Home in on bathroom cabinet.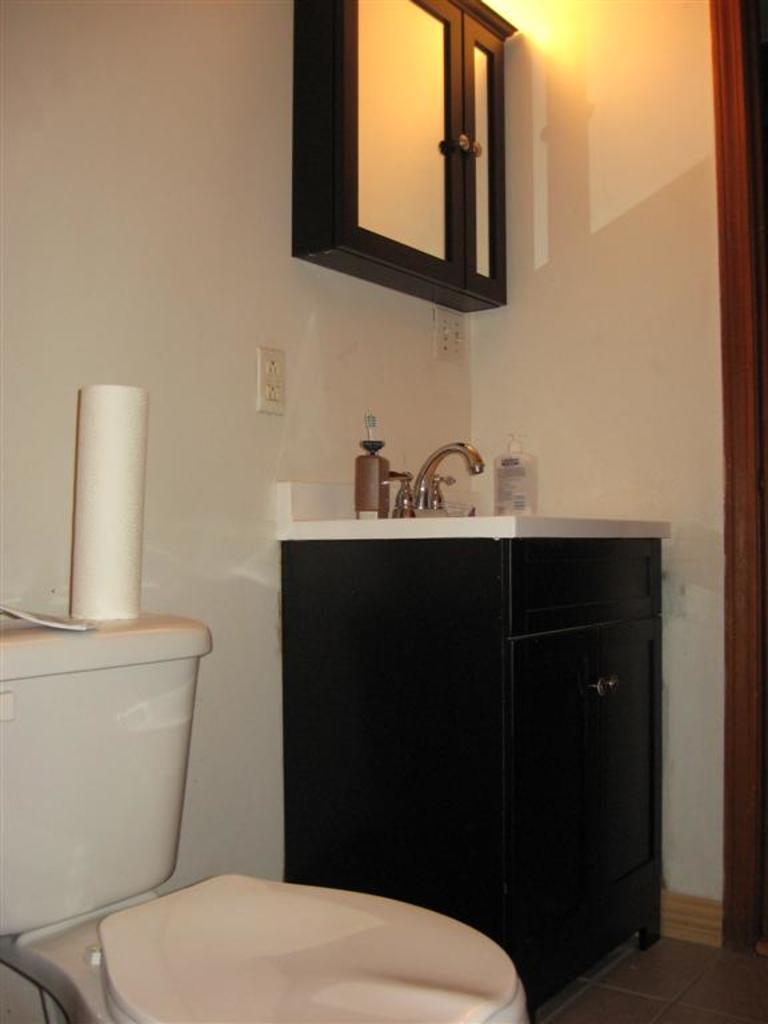
Homed in at crop(265, 523, 671, 1023).
